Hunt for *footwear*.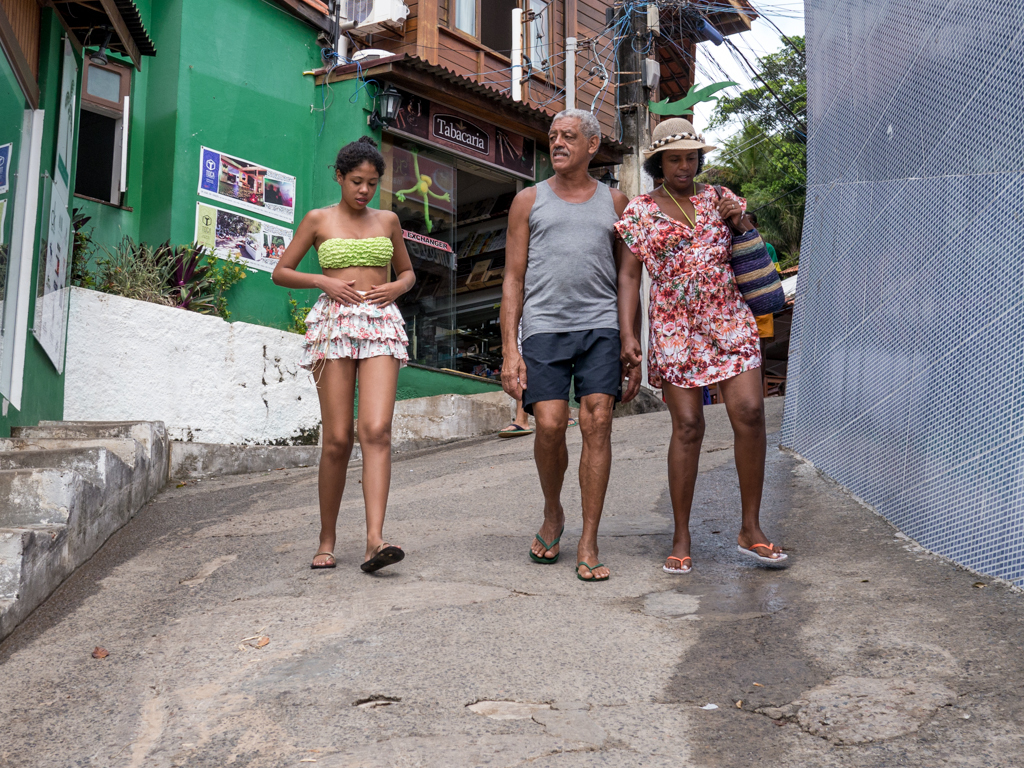
Hunted down at (left=358, top=544, right=406, bottom=573).
